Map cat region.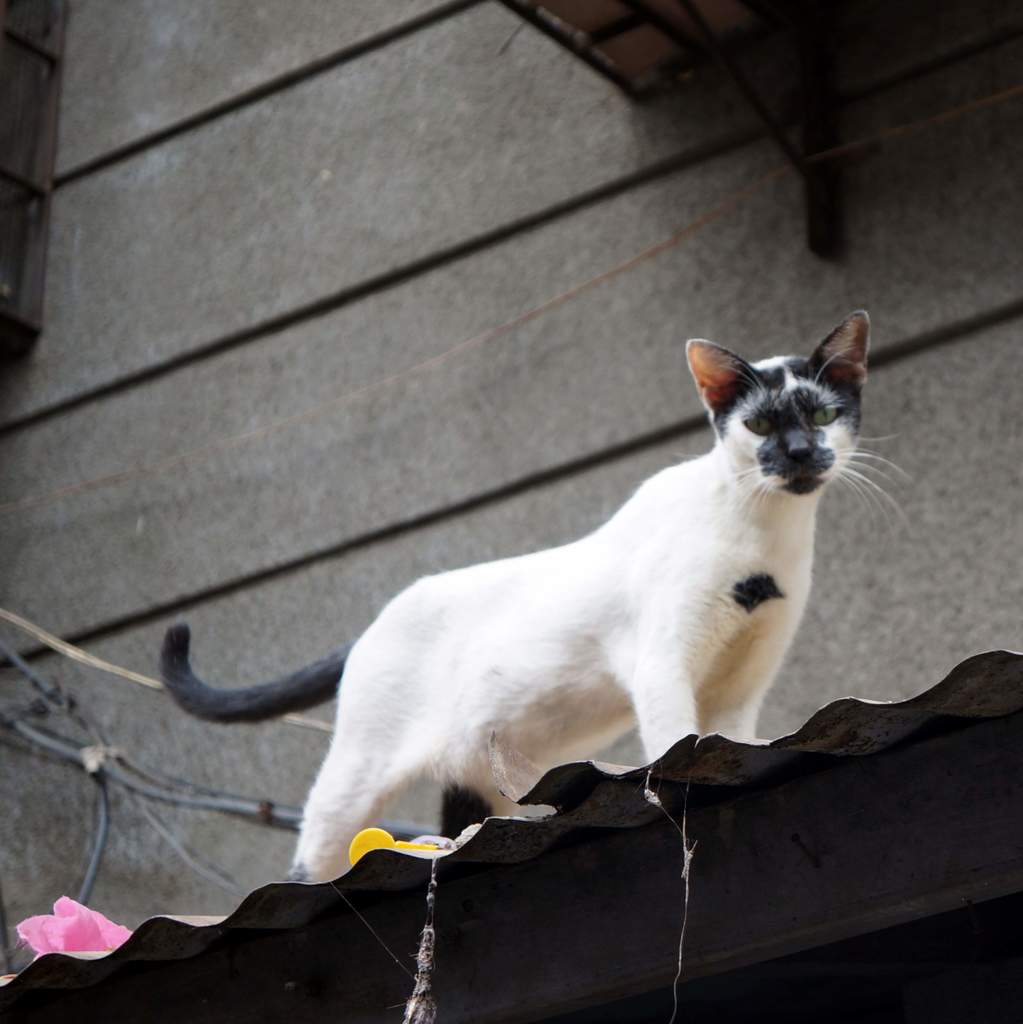
Mapped to BBox(157, 300, 905, 879).
